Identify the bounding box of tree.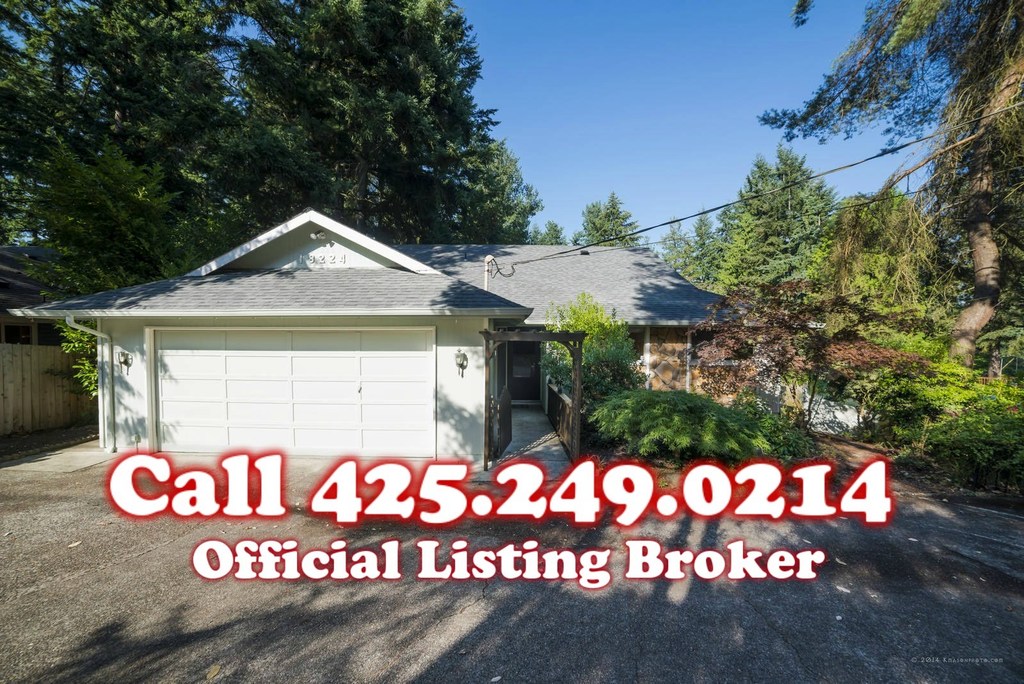
select_region(0, 0, 495, 379).
